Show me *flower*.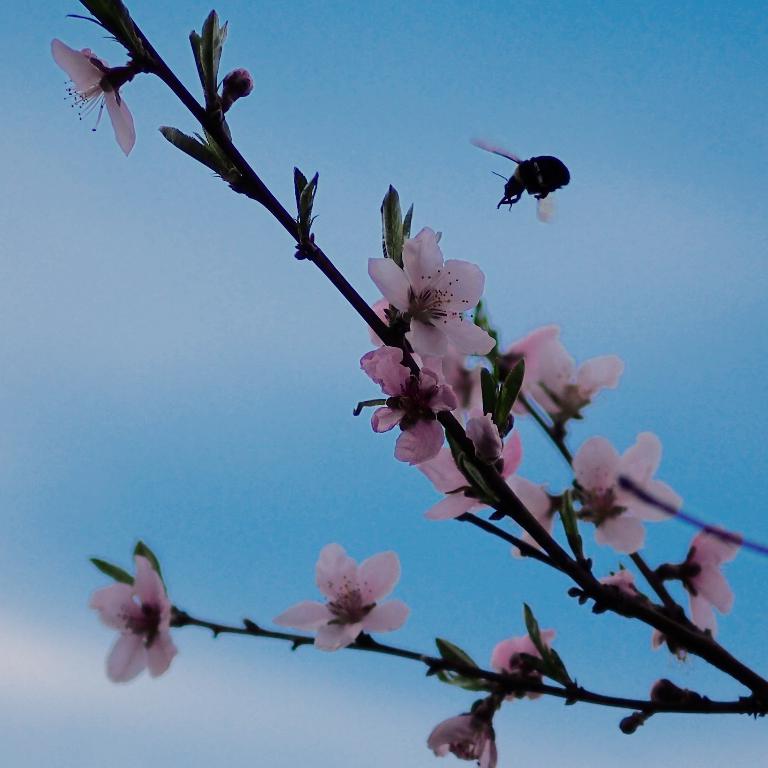
*flower* is here: box(670, 523, 746, 640).
